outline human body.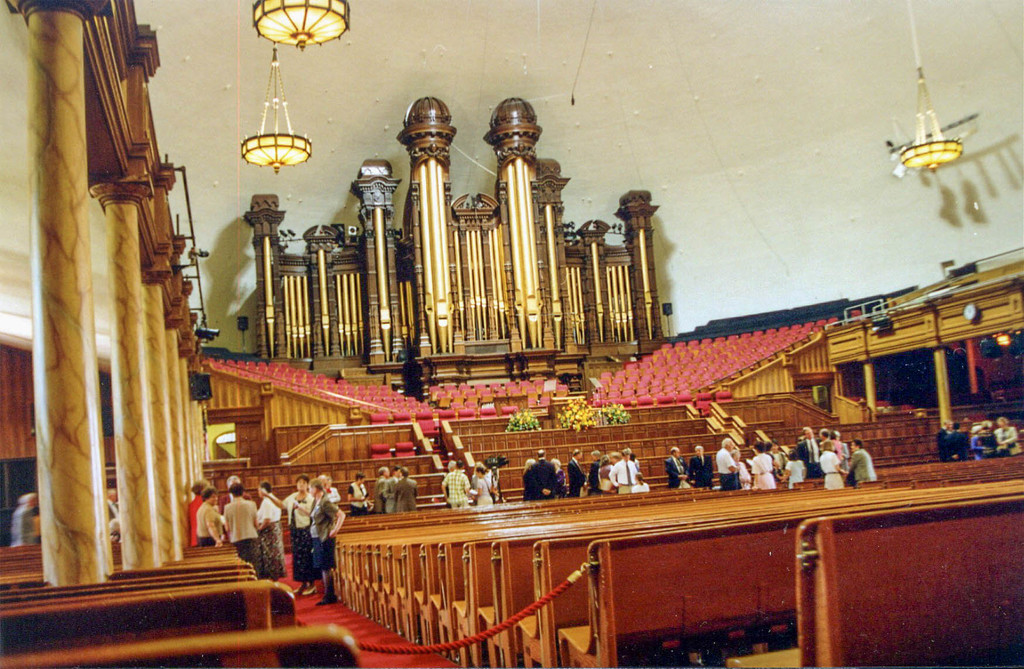
Outline: rect(442, 459, 470, 508).
